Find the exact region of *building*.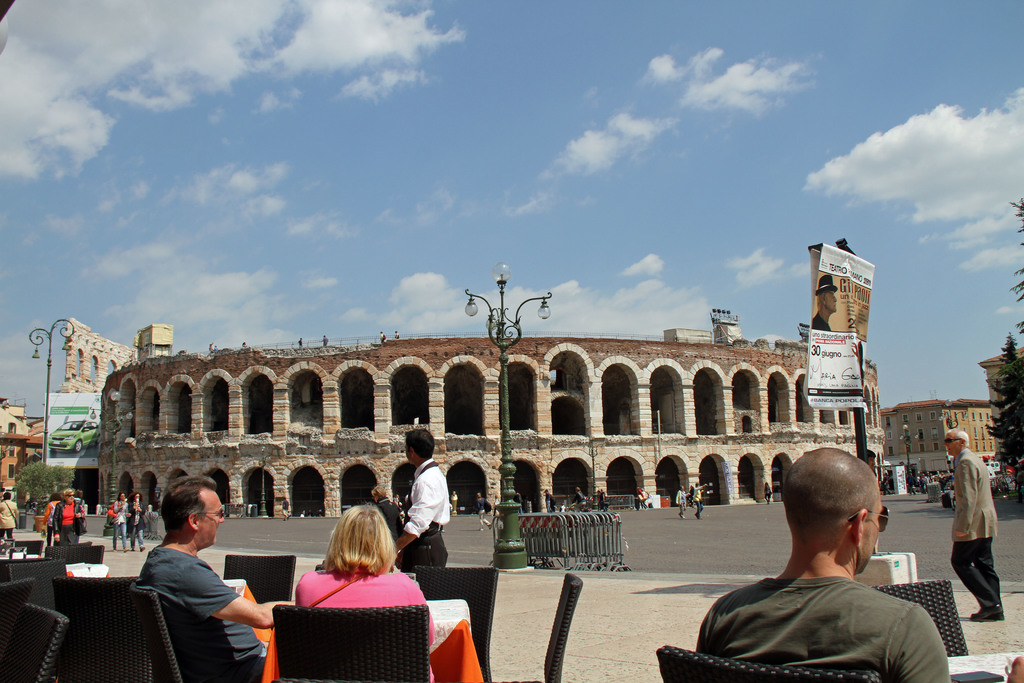
Exact region: region(0, 395, 43, 499).
